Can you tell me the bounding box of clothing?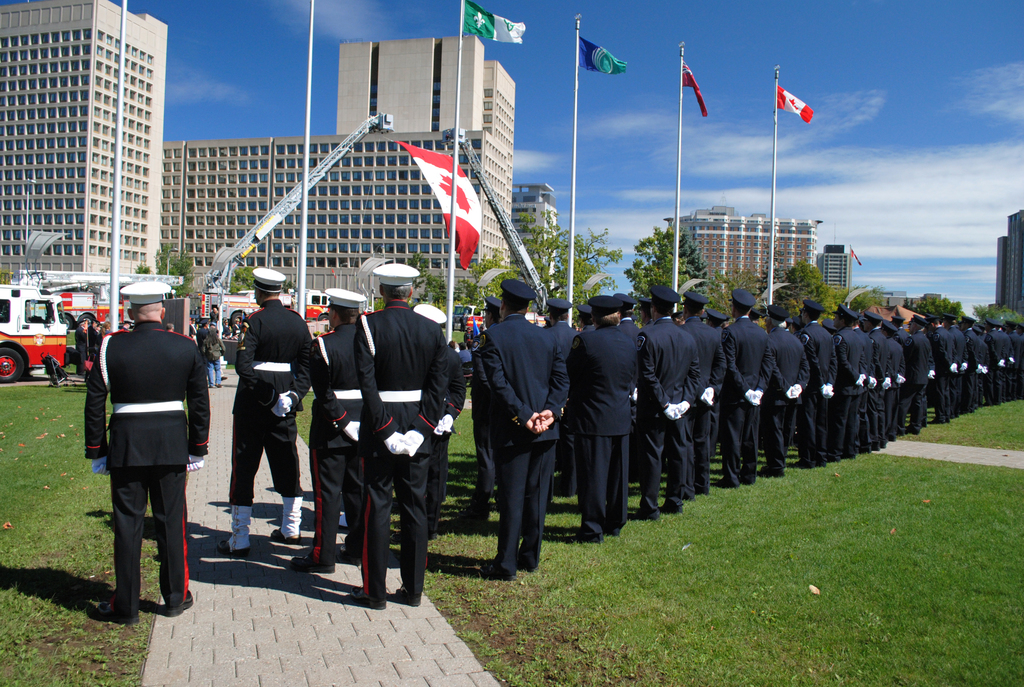
x1=892 y1=329 x2=908 y2=344.
